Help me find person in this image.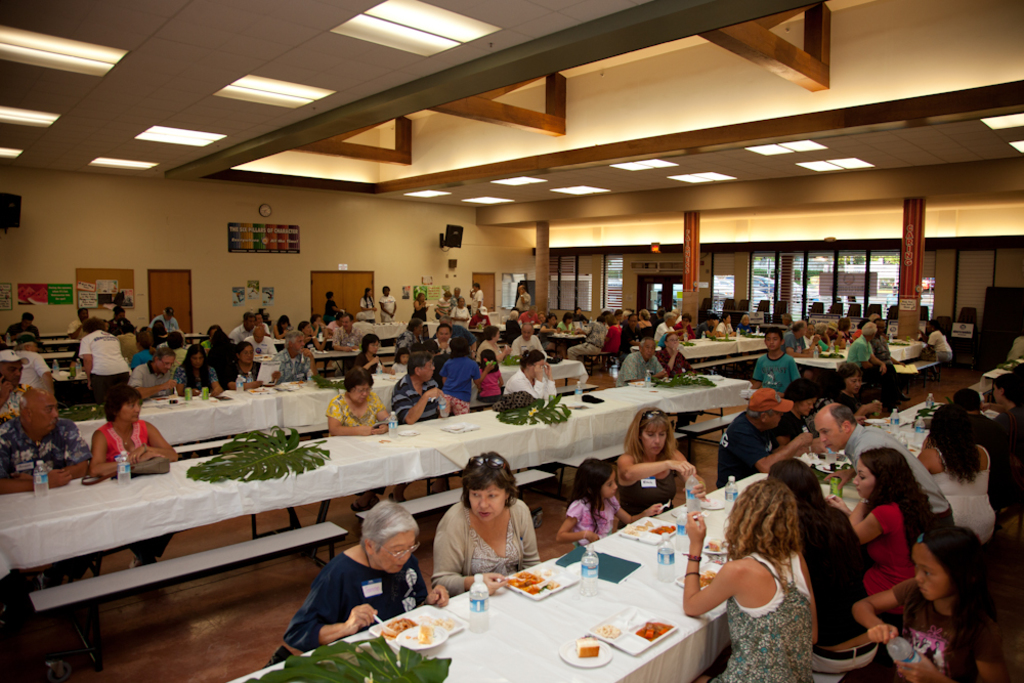
Found it: <bbox>1, 310, 43, 346</bbox>.
